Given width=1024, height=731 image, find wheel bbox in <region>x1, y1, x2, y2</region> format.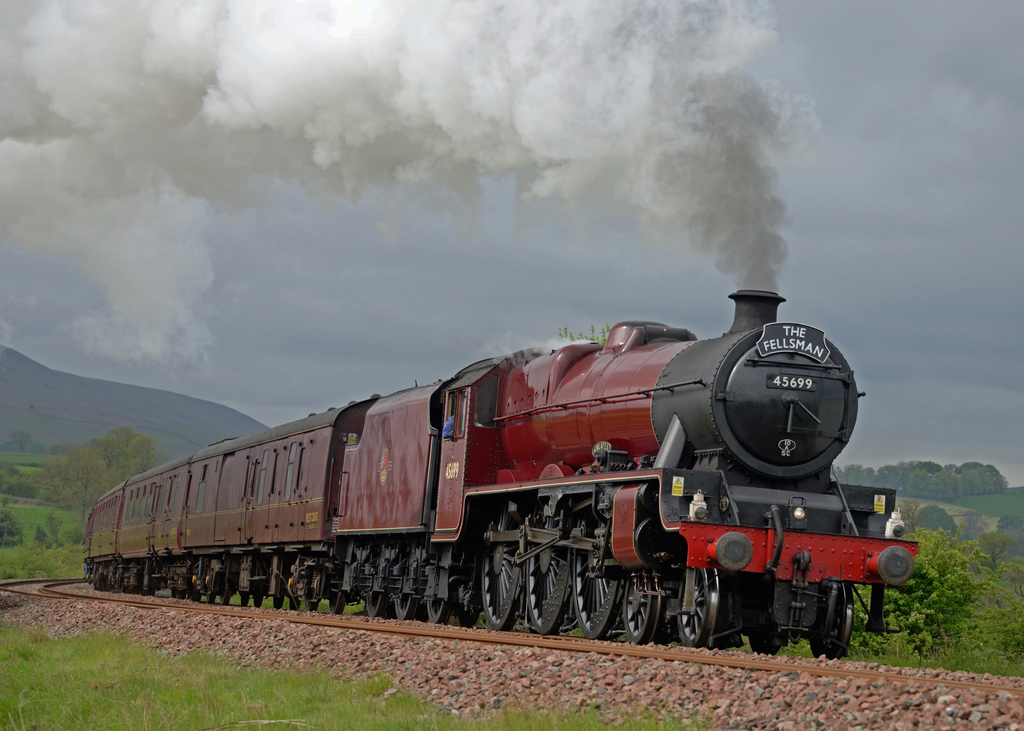
<region>191, 592, 200, 602</region>.
